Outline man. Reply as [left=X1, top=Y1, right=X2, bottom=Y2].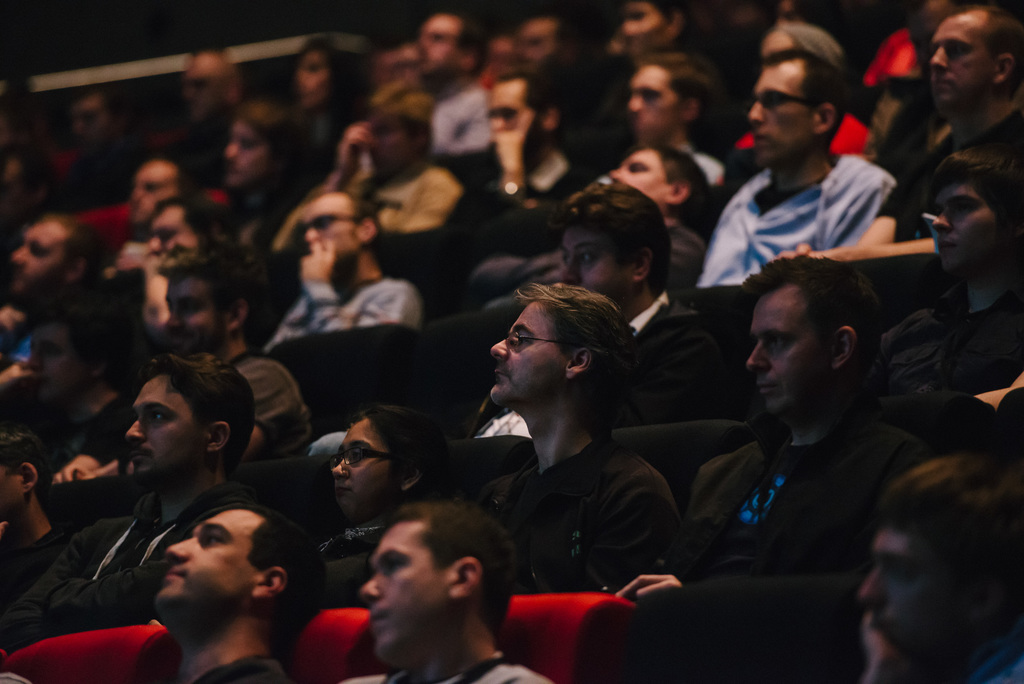
[left=689, top=42, right=900, bottom=309].
